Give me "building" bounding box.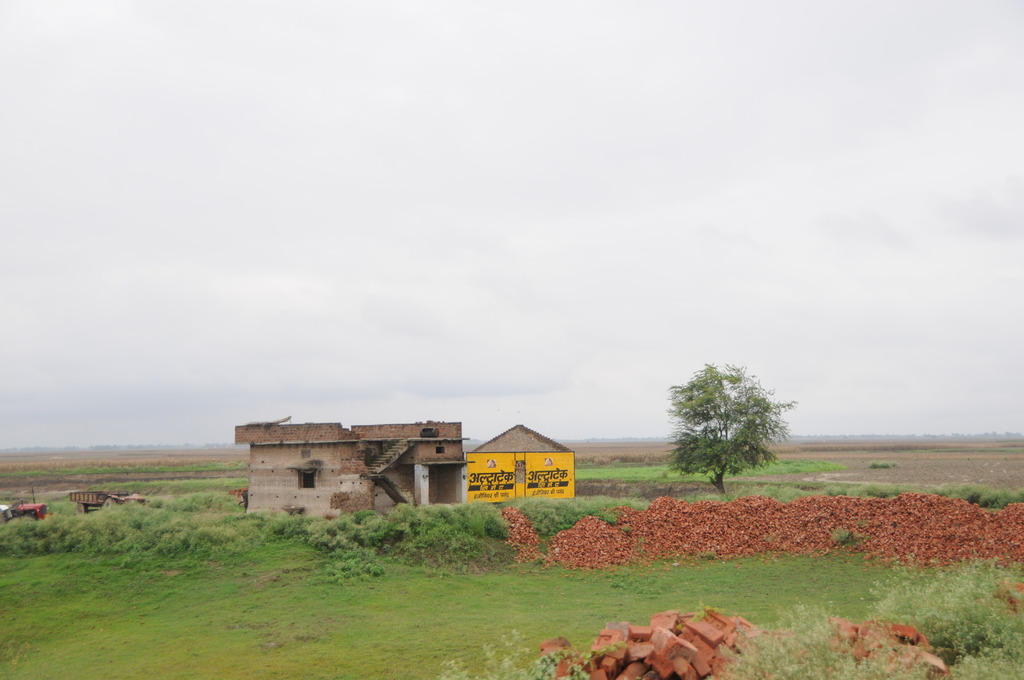
detection(468, 424, 578, 501).
